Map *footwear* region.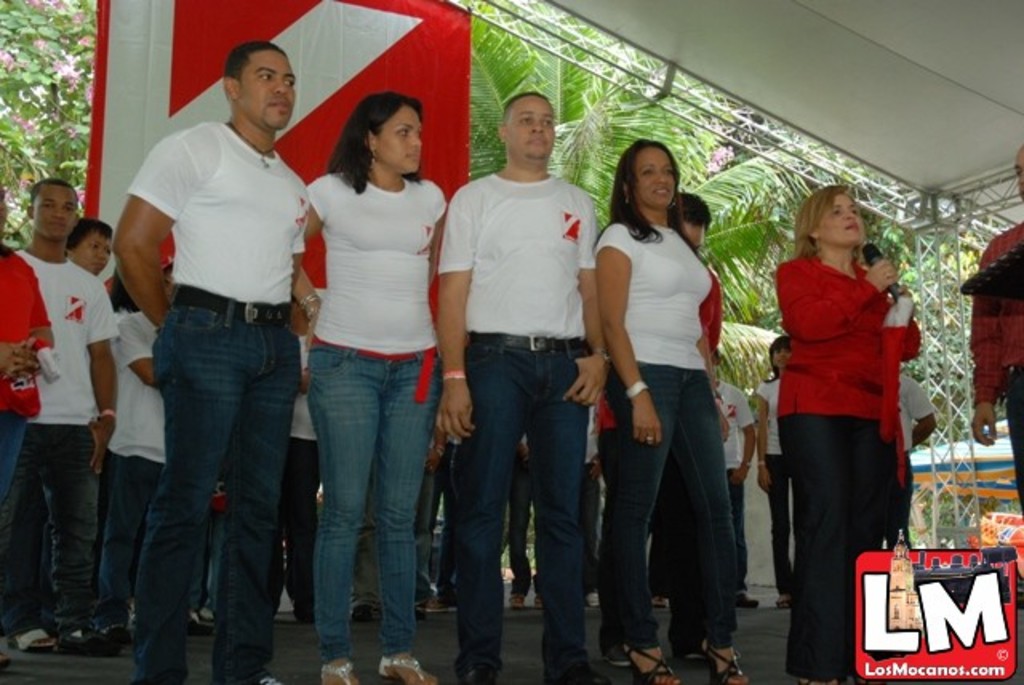
Mapped to [left=736, top=591, right=762, bottom=611].
